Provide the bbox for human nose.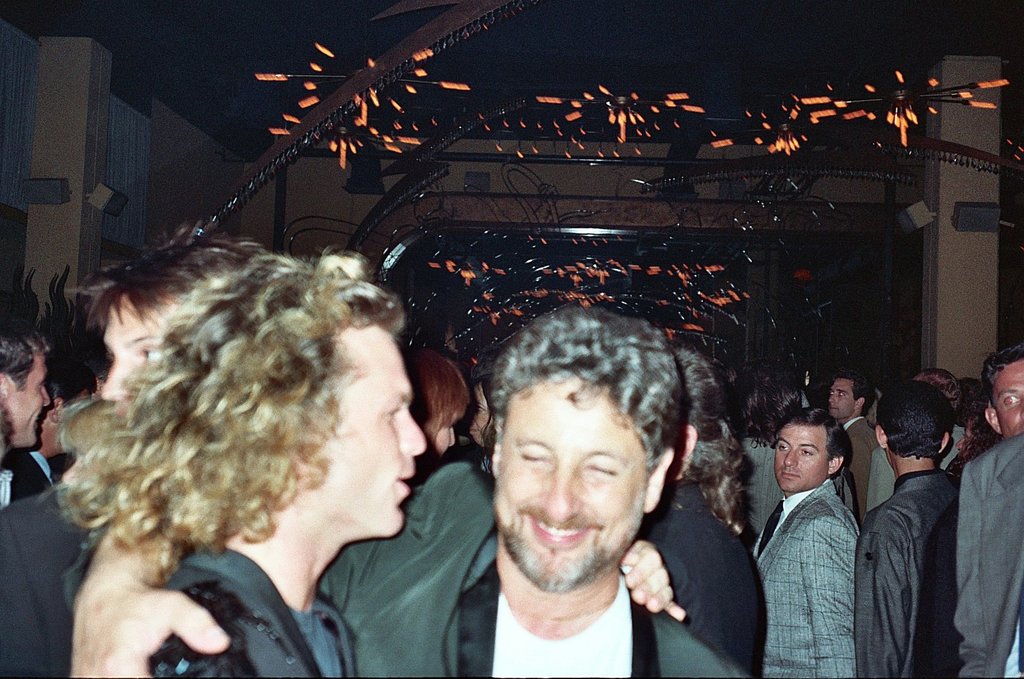
box(97, 360, 132, 401).
